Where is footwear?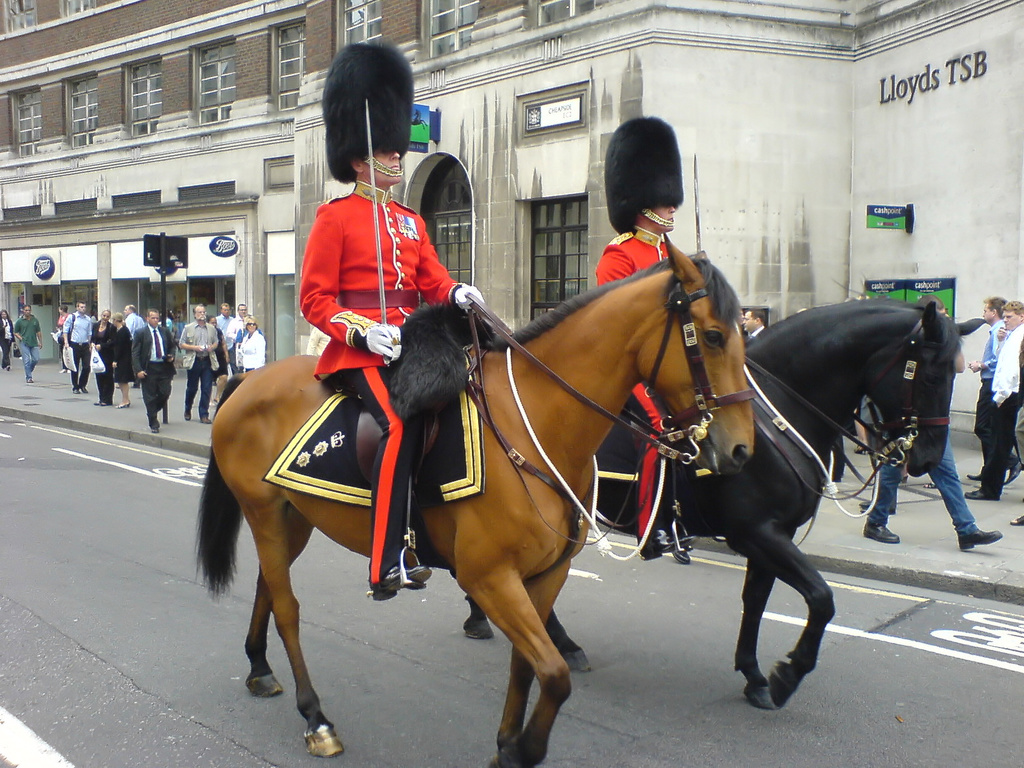
select_region(959, 482, 994, 497).
